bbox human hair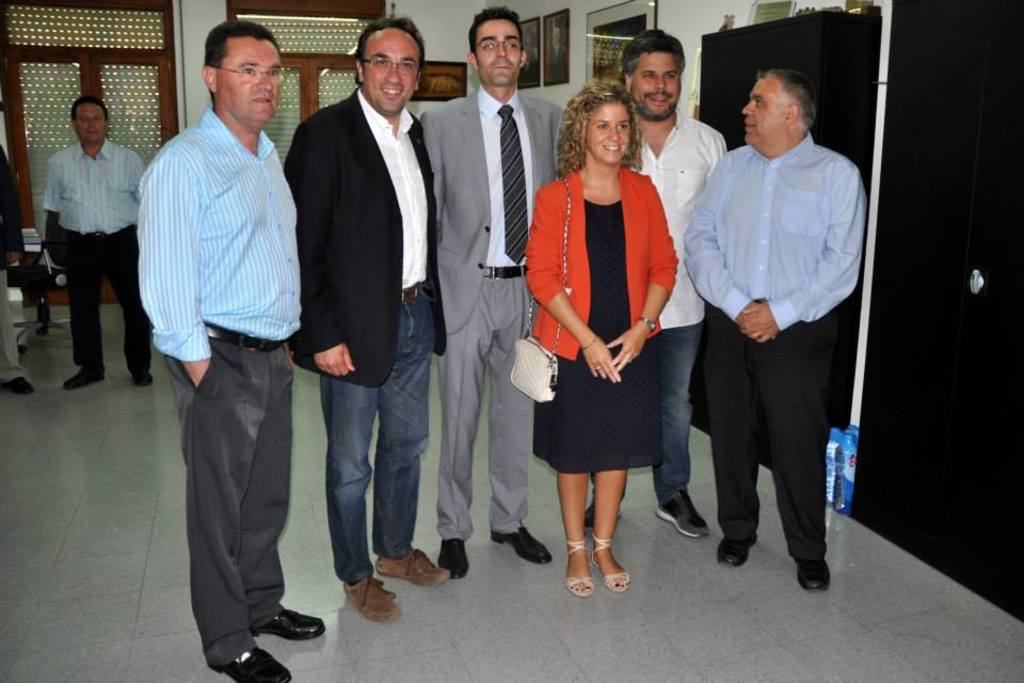
[left=466, top=5, right=524, bottom=57]
